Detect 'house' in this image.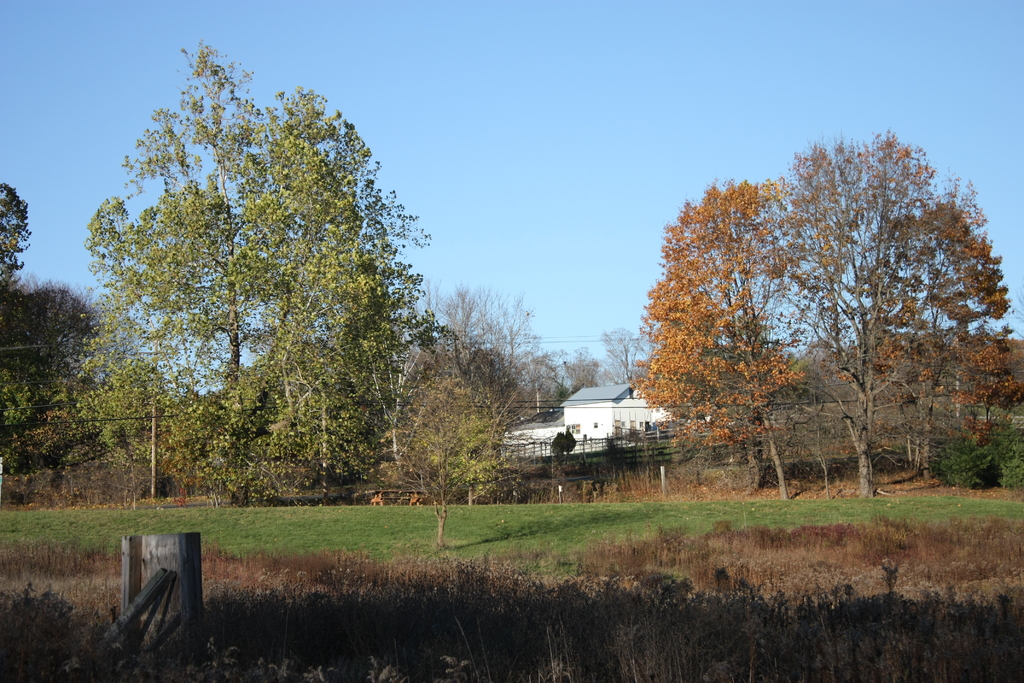
Detection: box(500, 372, 668, 468).
